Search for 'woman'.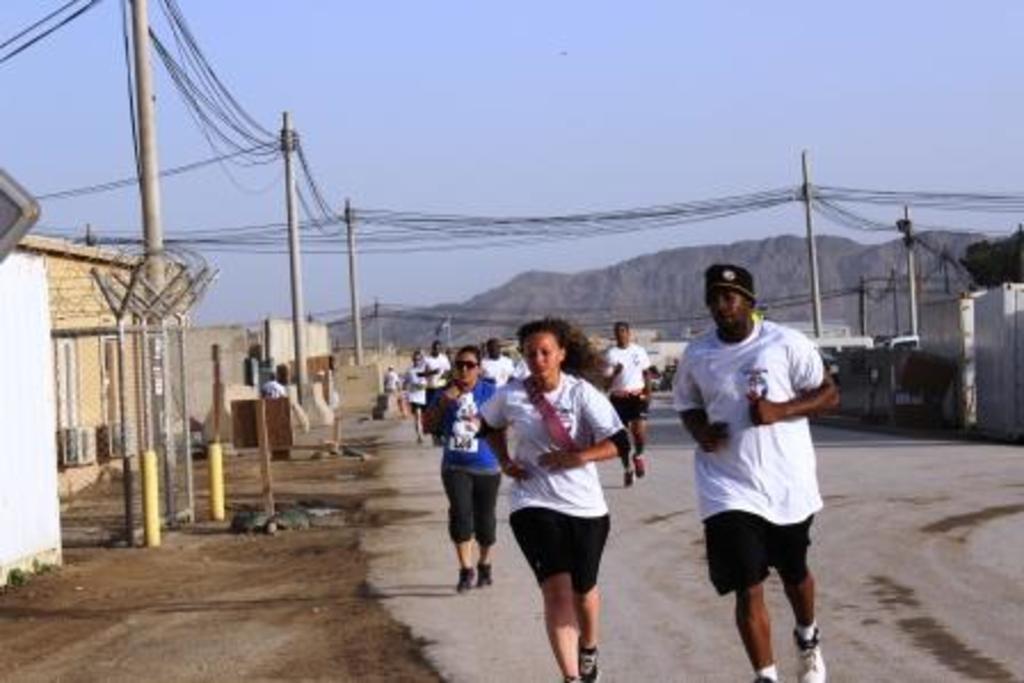
Found at crop(475, 315, 631, 681).
